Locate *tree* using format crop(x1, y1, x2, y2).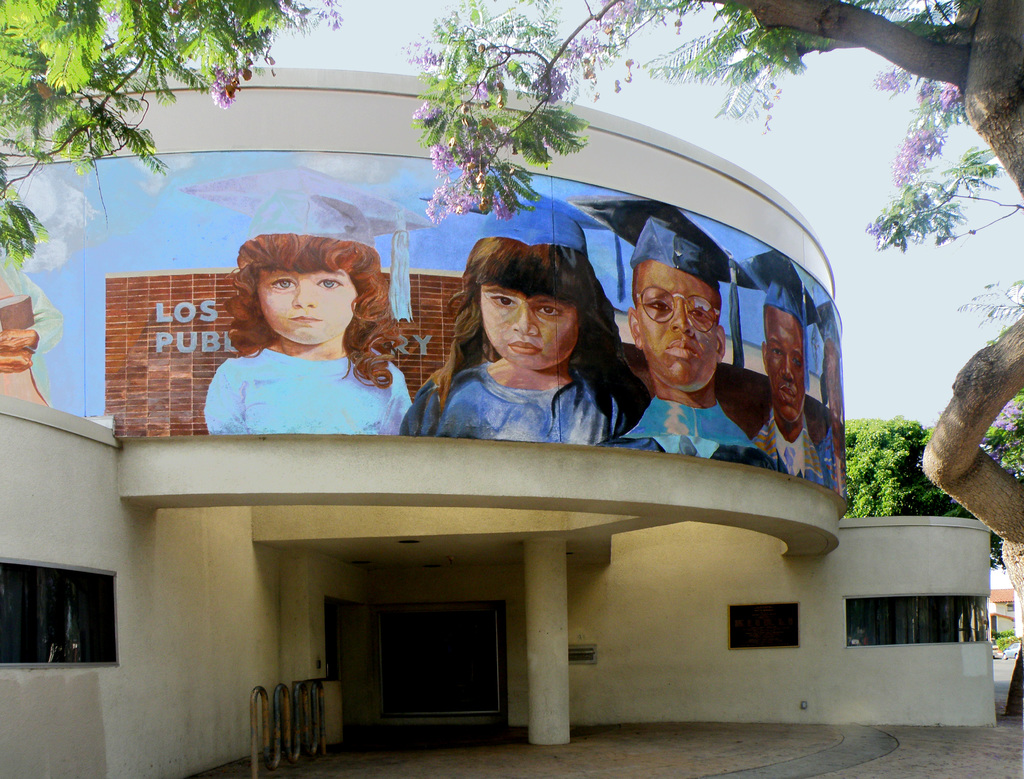
crop(972, 395, 1023, 630).
